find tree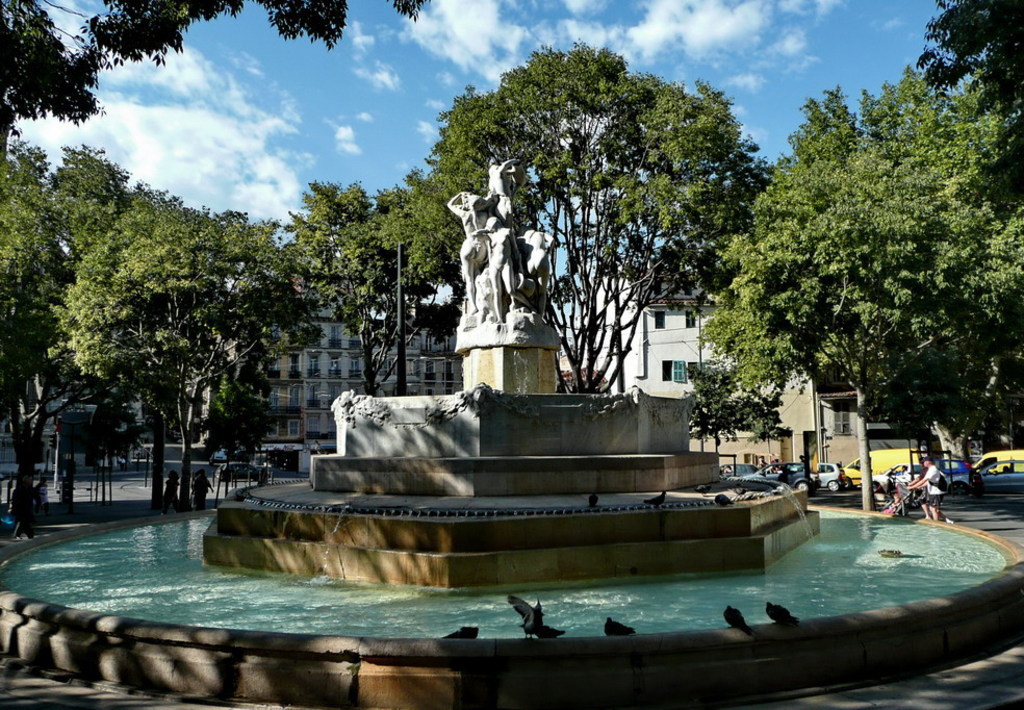
bbox=(362, 34, 767, 396)
